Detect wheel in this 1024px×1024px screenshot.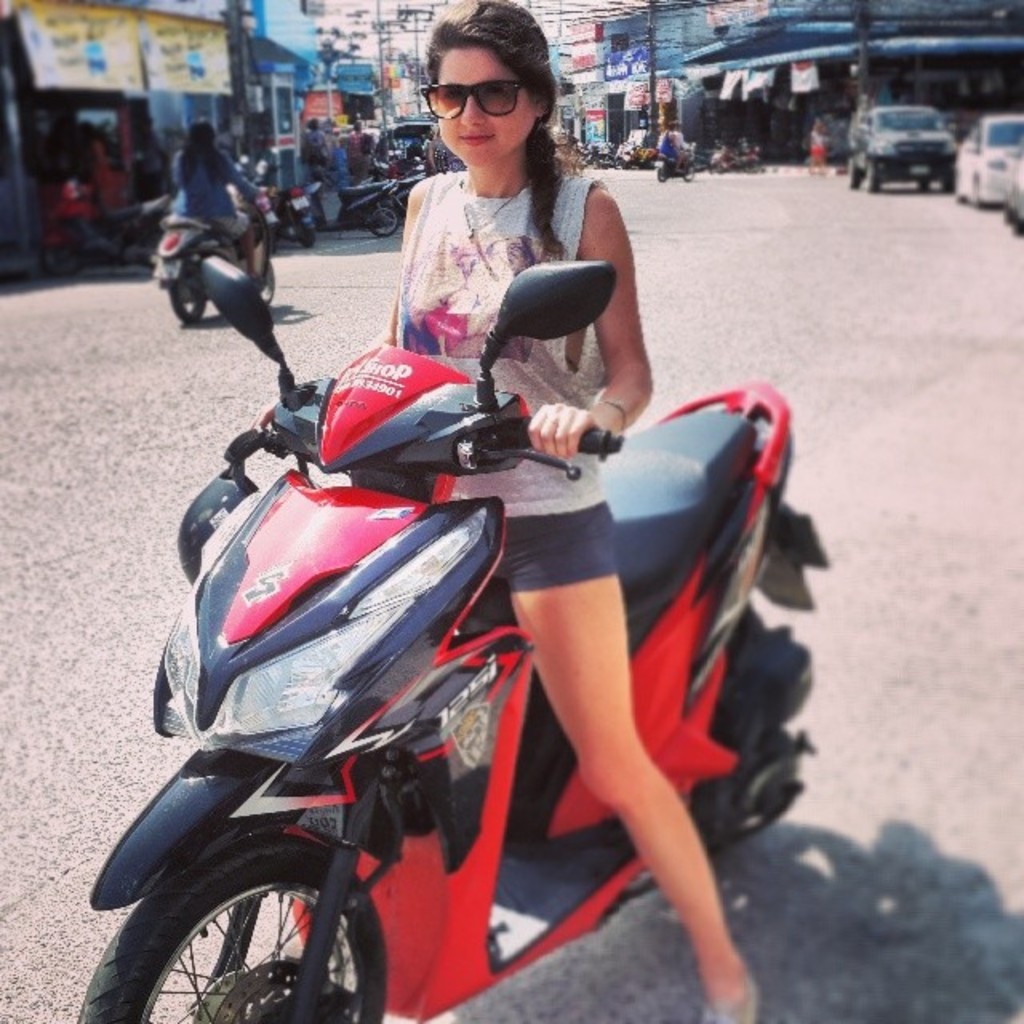
Detection: left=168, top=261, right=205, bottom=325.
